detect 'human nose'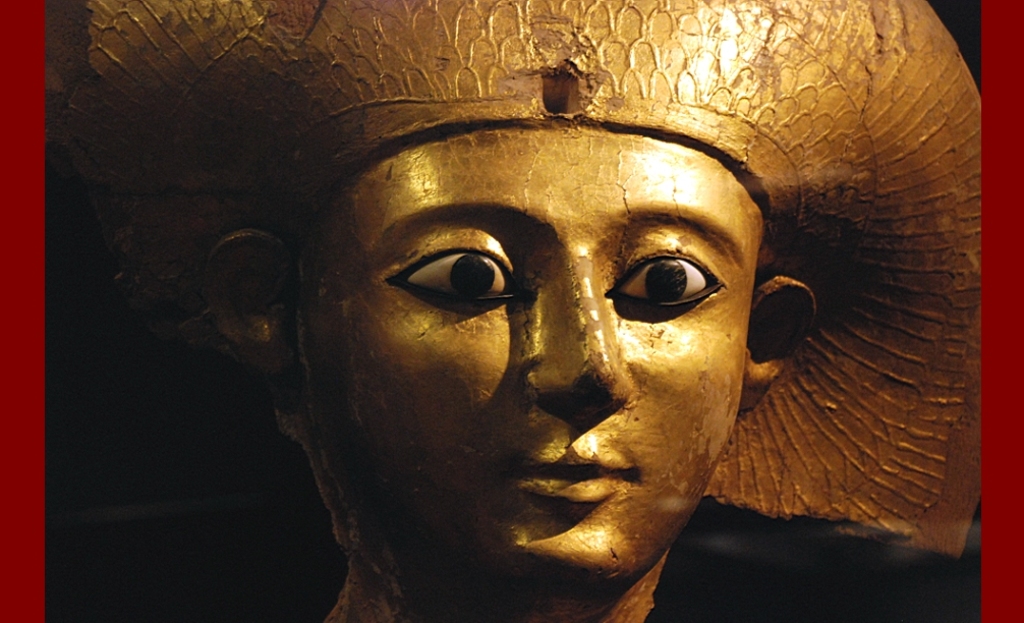
region(525, 261, 642, 408)
